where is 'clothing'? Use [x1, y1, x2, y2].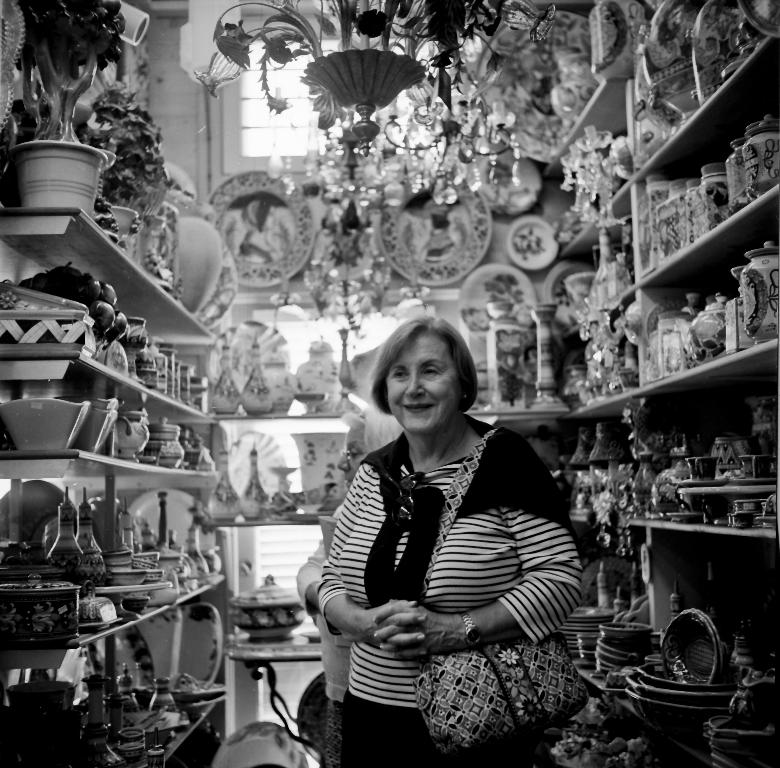
[318, 425, 588, 767].
